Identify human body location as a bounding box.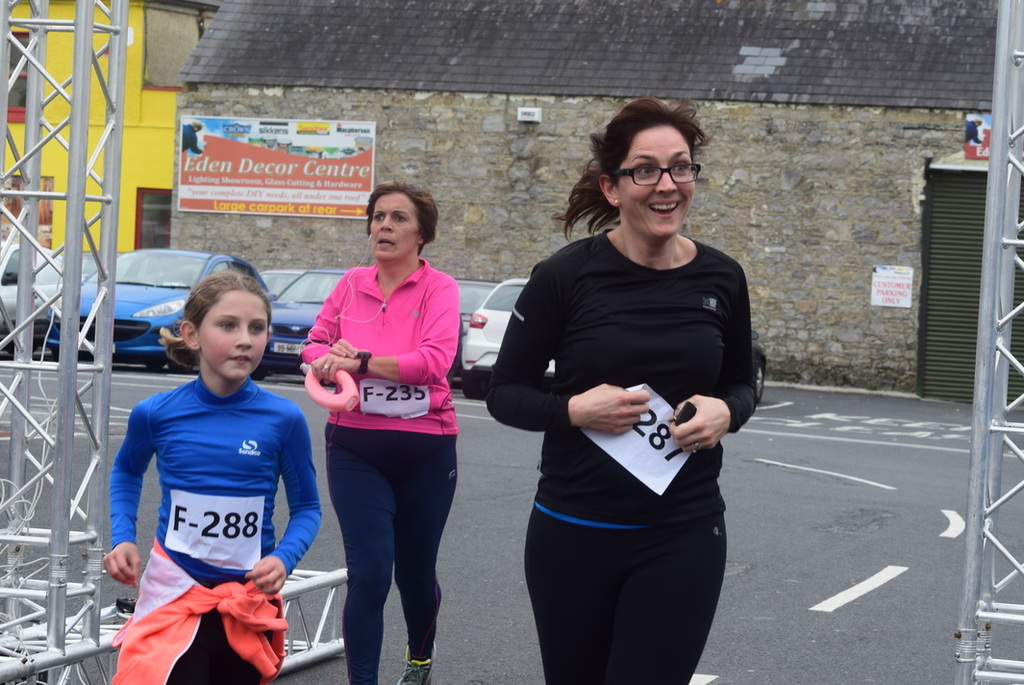
{"left": 105, "top": 266, "right": 319, "bottom": 684}.
